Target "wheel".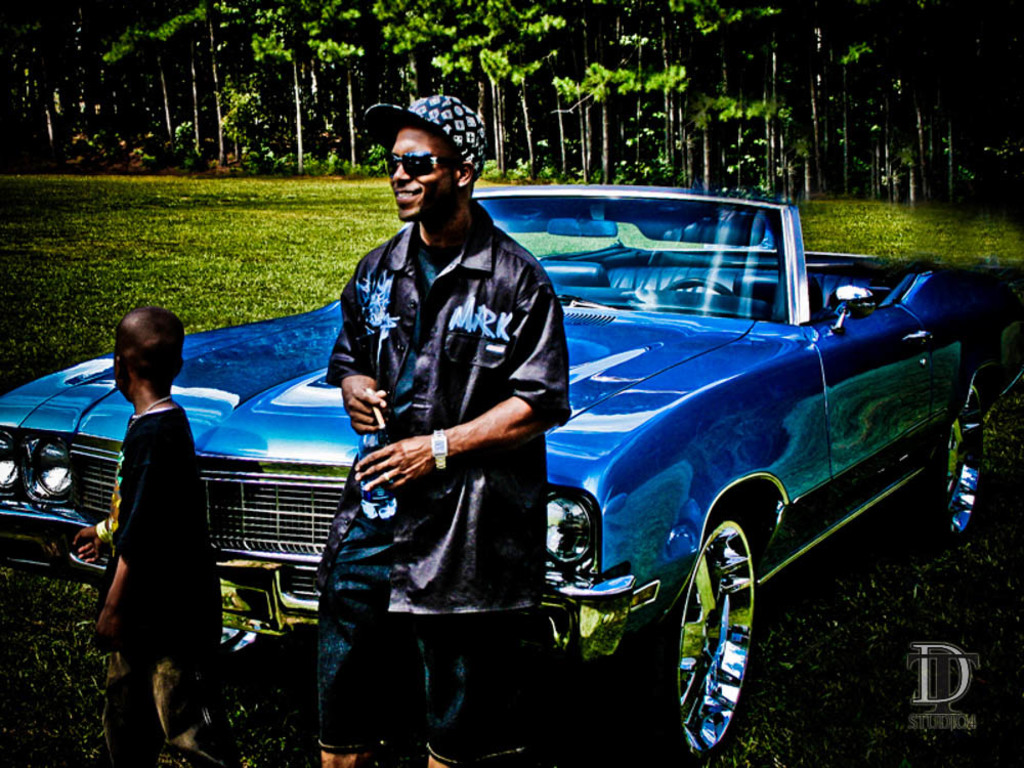
Target region: box(595, 500, 763, 767).
